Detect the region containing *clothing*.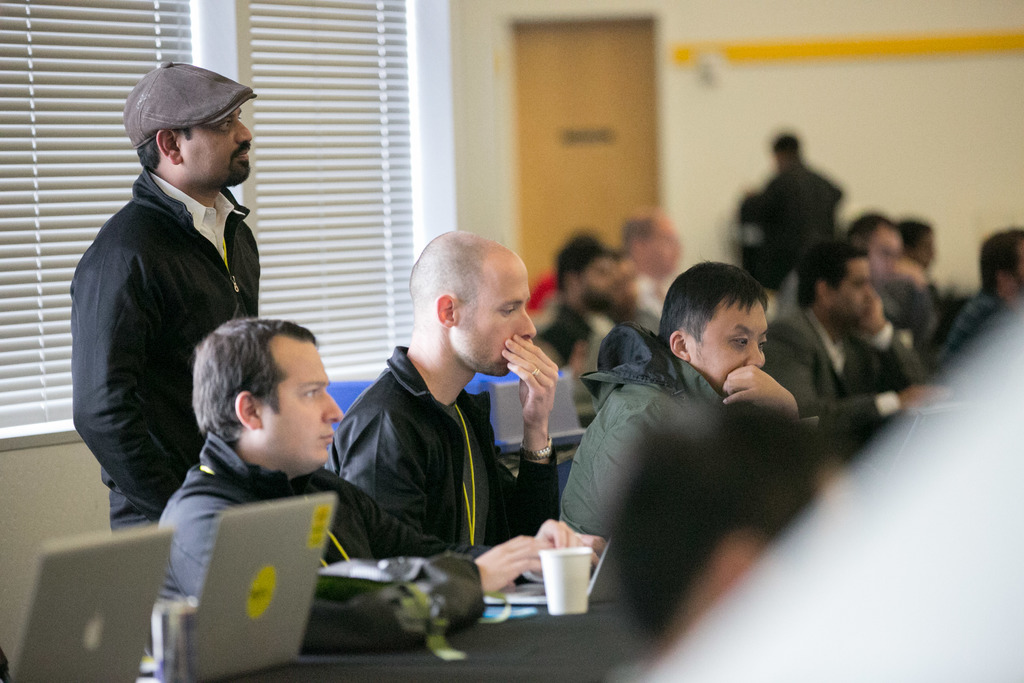
select_region(57, 151, 264, 564).
